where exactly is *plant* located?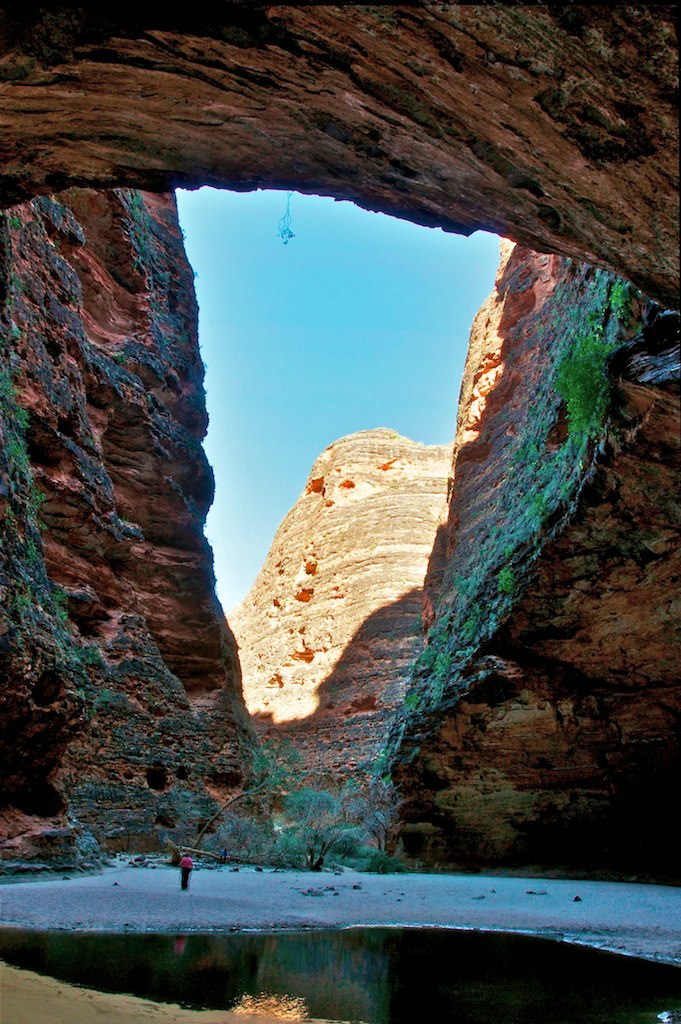
Its bounding box is 549, 327, 620, 435.
